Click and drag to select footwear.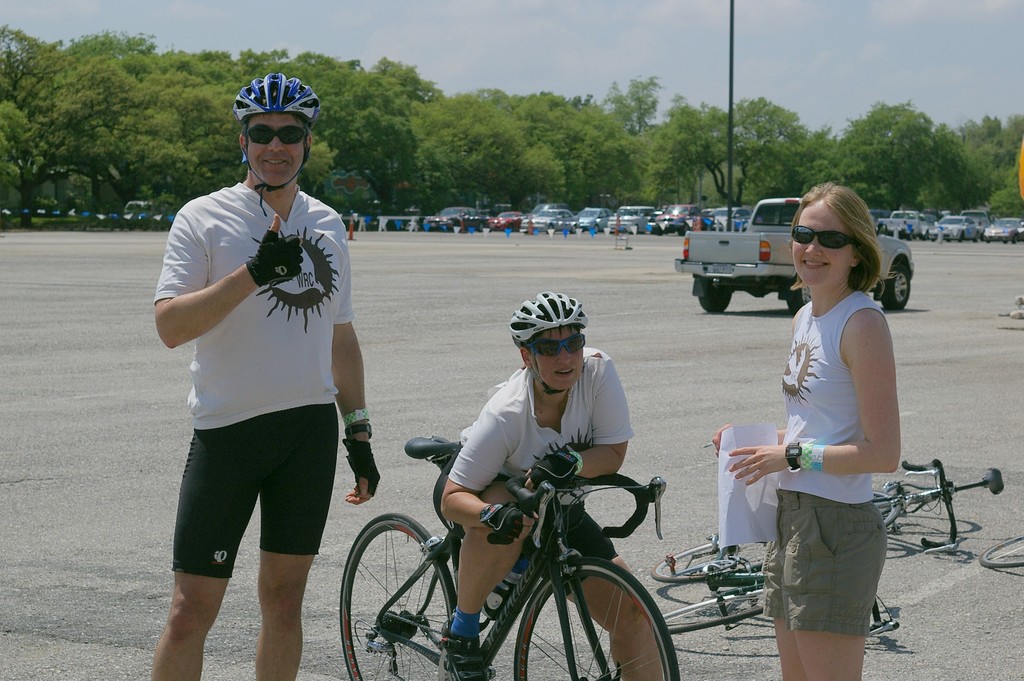
Selection: 438,628,492,680.
